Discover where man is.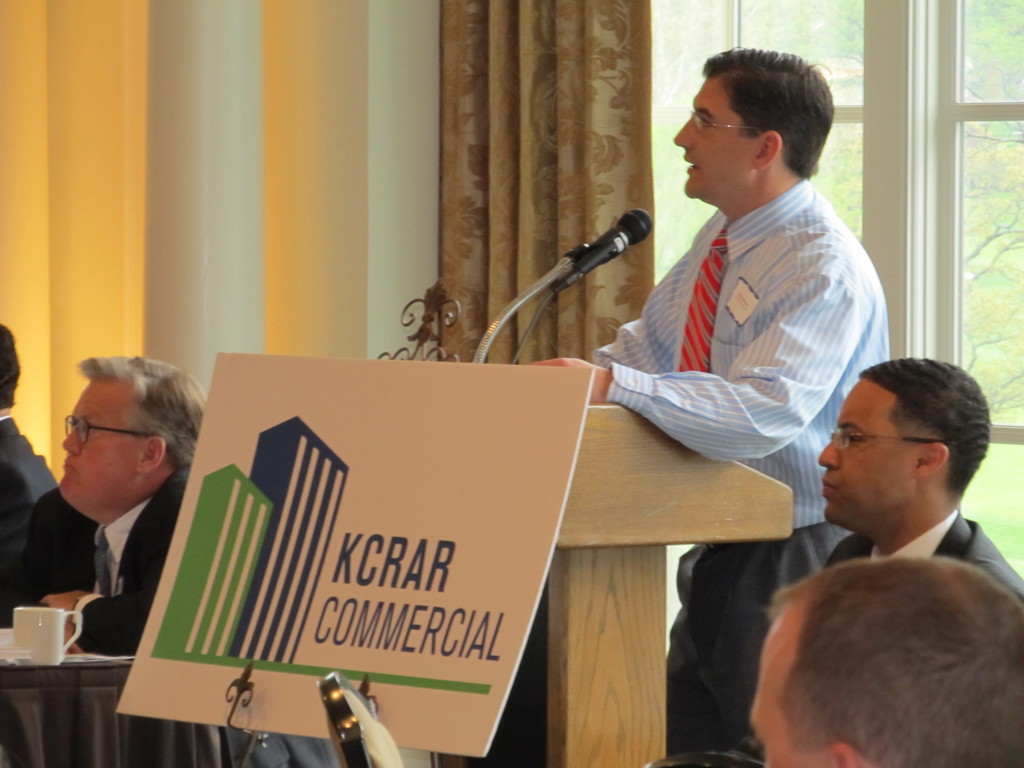
Discovered at x1=527, y1=43, x2=893, y2=758.
